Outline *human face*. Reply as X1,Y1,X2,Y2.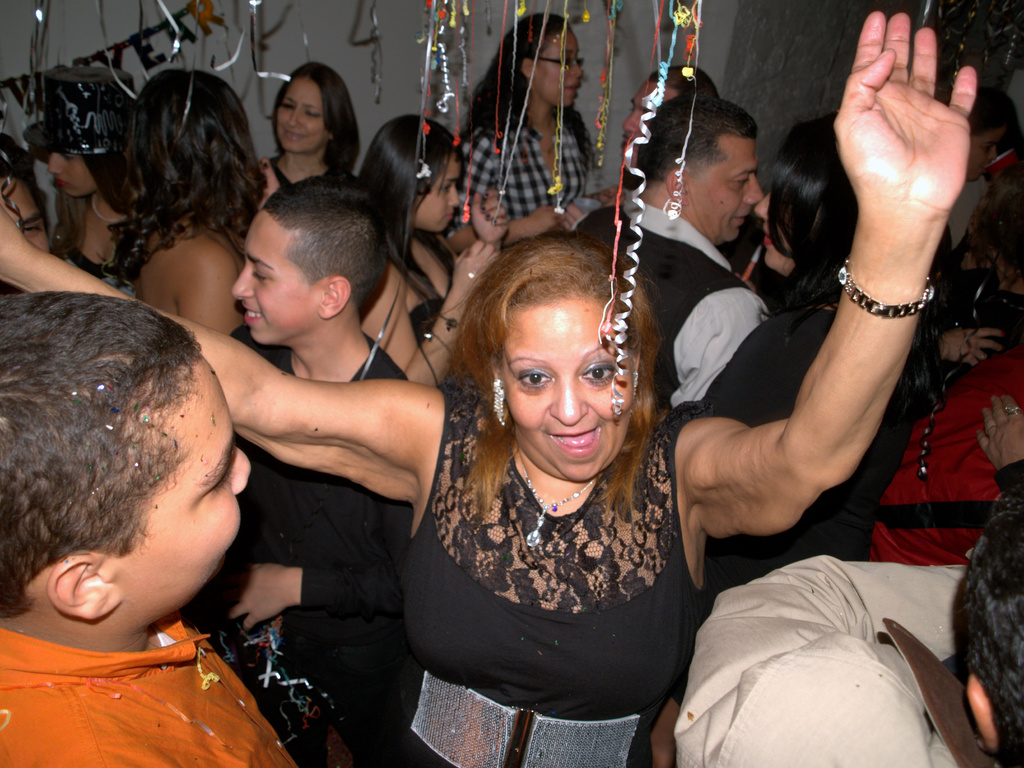
688,133,761,250.
